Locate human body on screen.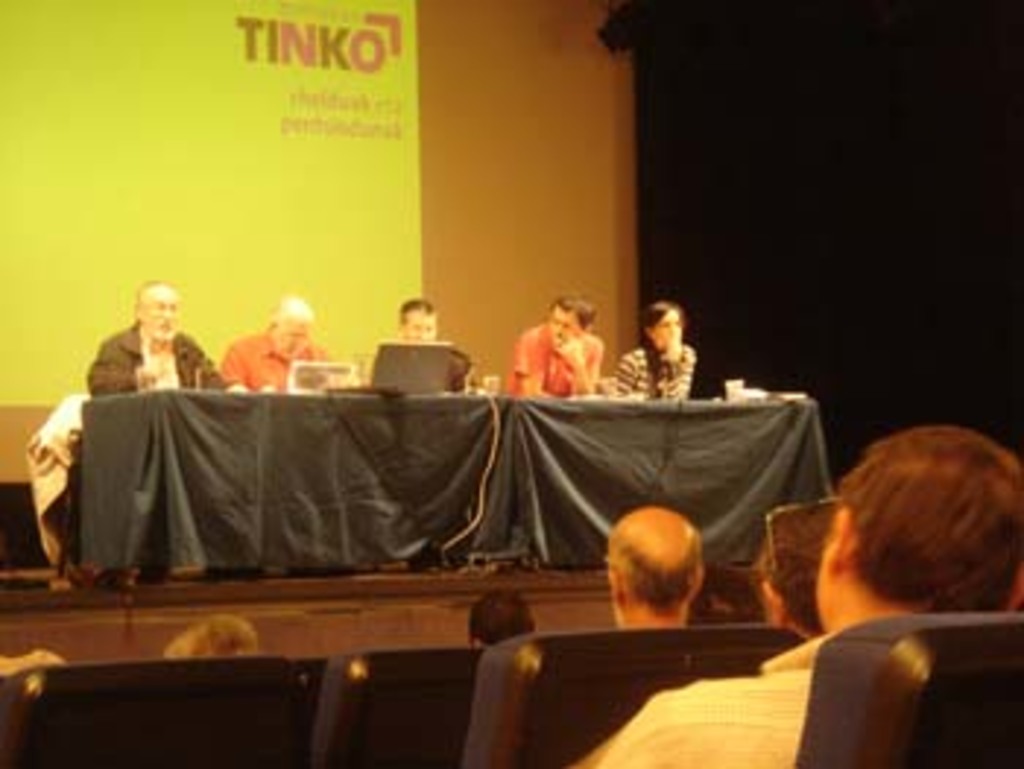
On screen at select_region(85, 275, 228, 389).
